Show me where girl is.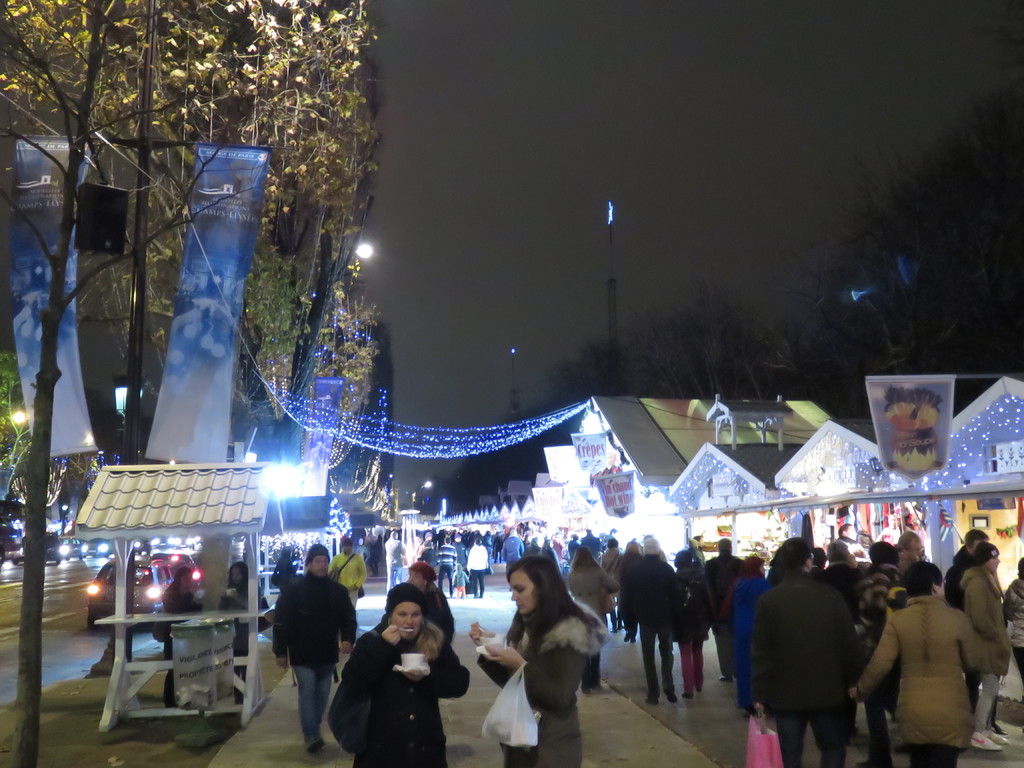
girl is at (463, 554, 605, 767).
